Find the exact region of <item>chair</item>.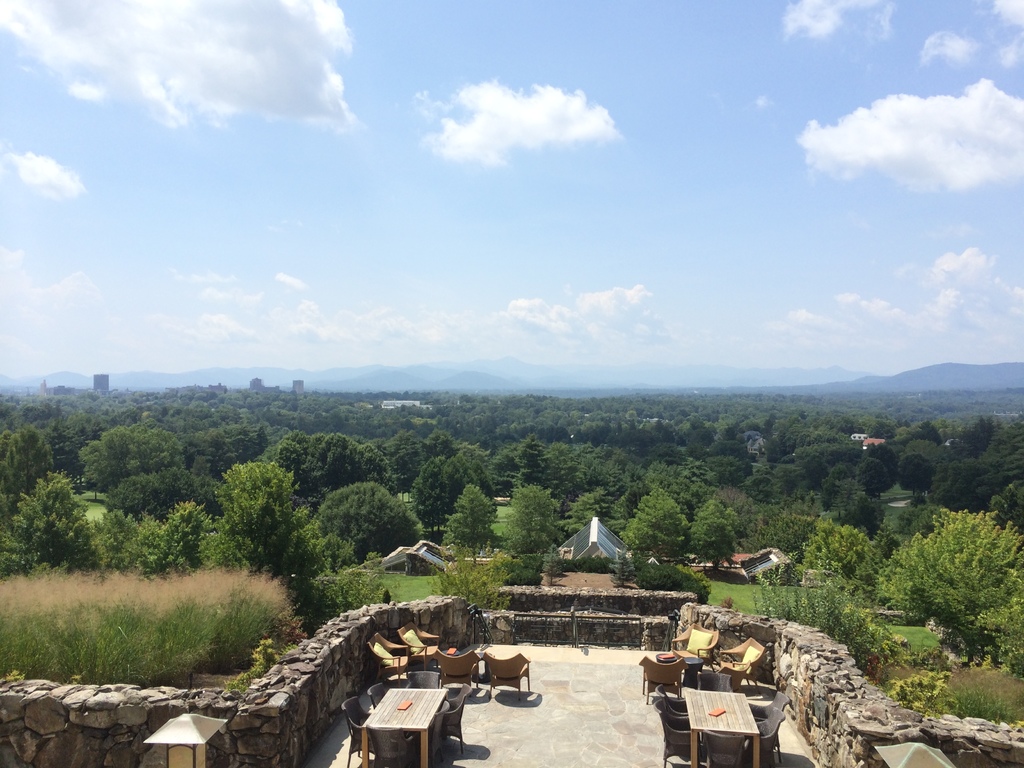
Exact region: bbox(748, 711, 785, 767).
